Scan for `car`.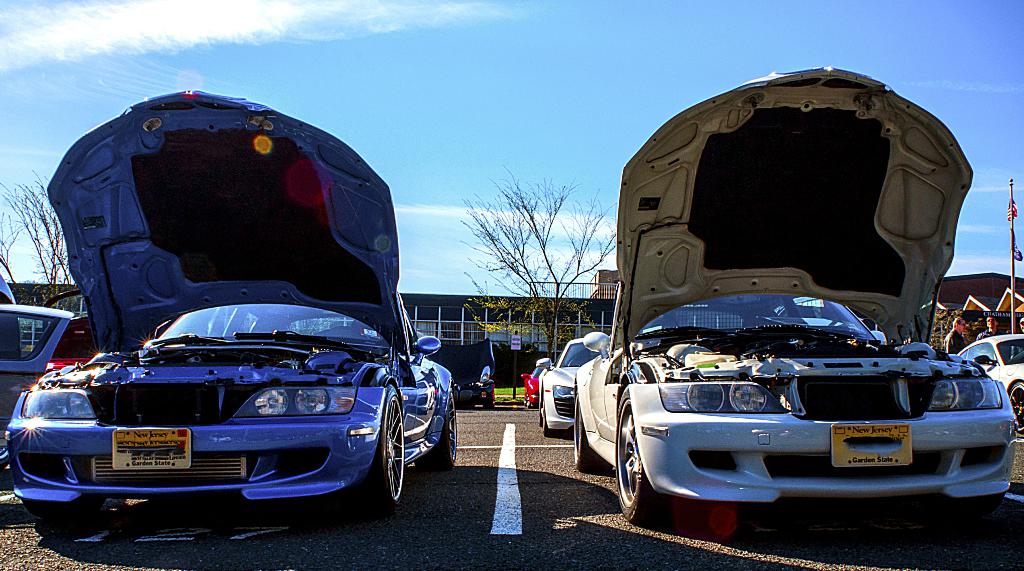
Scan result: BBox(575, 70, 1015, 508).
